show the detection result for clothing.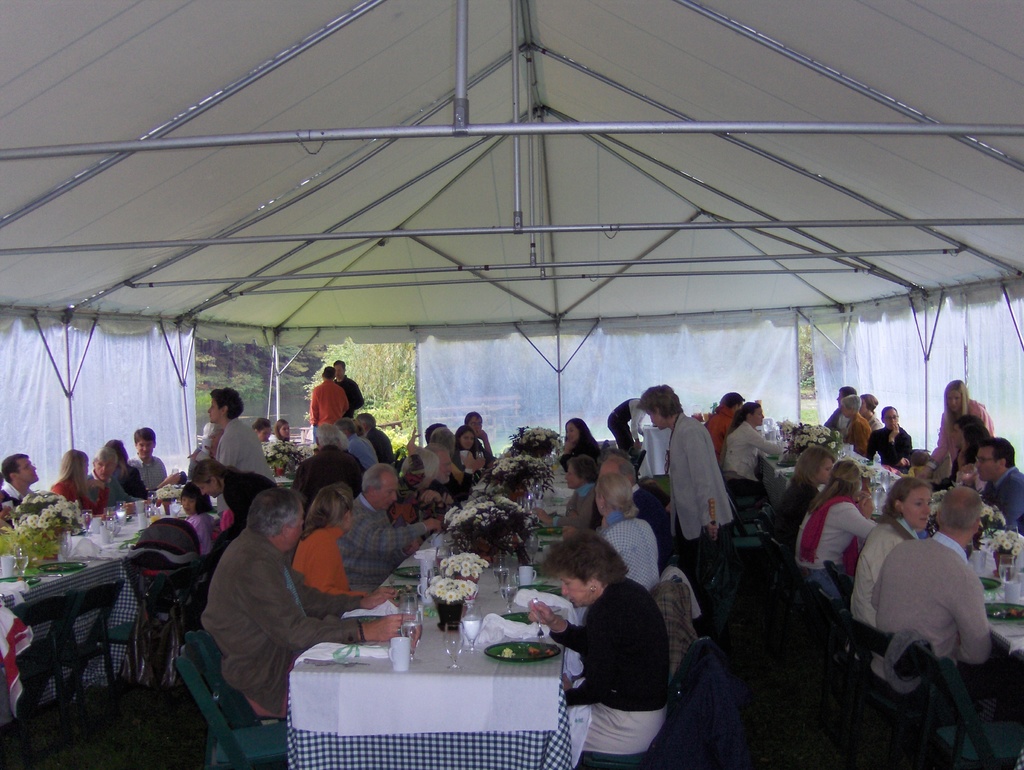
(476,437,500,470).
